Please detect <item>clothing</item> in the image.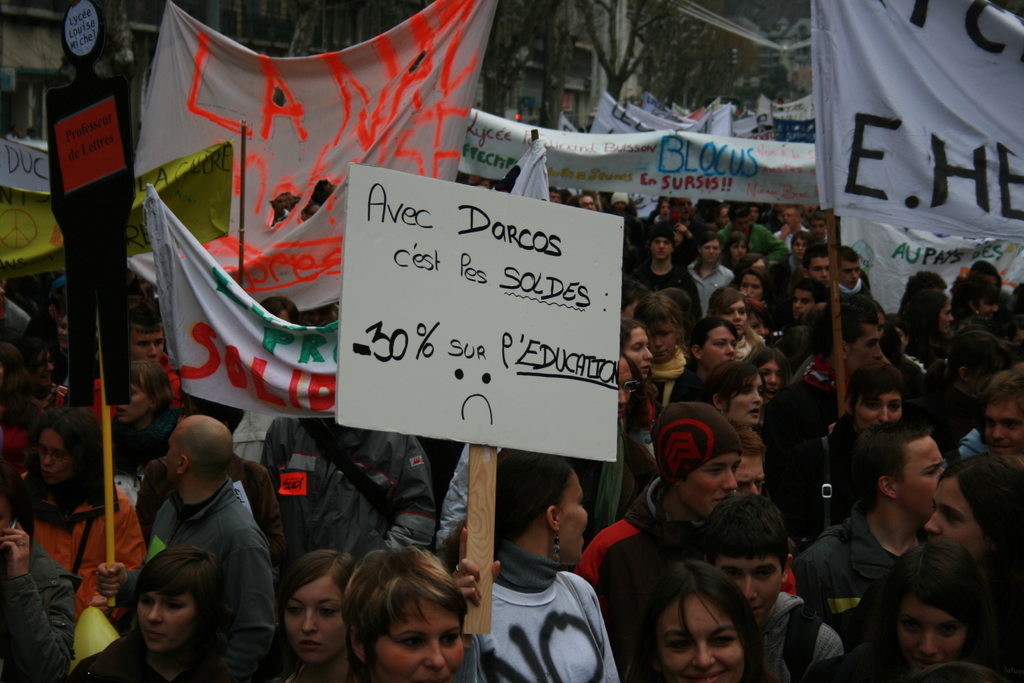
x1=650, y1=345, x2=691, y2=423.
